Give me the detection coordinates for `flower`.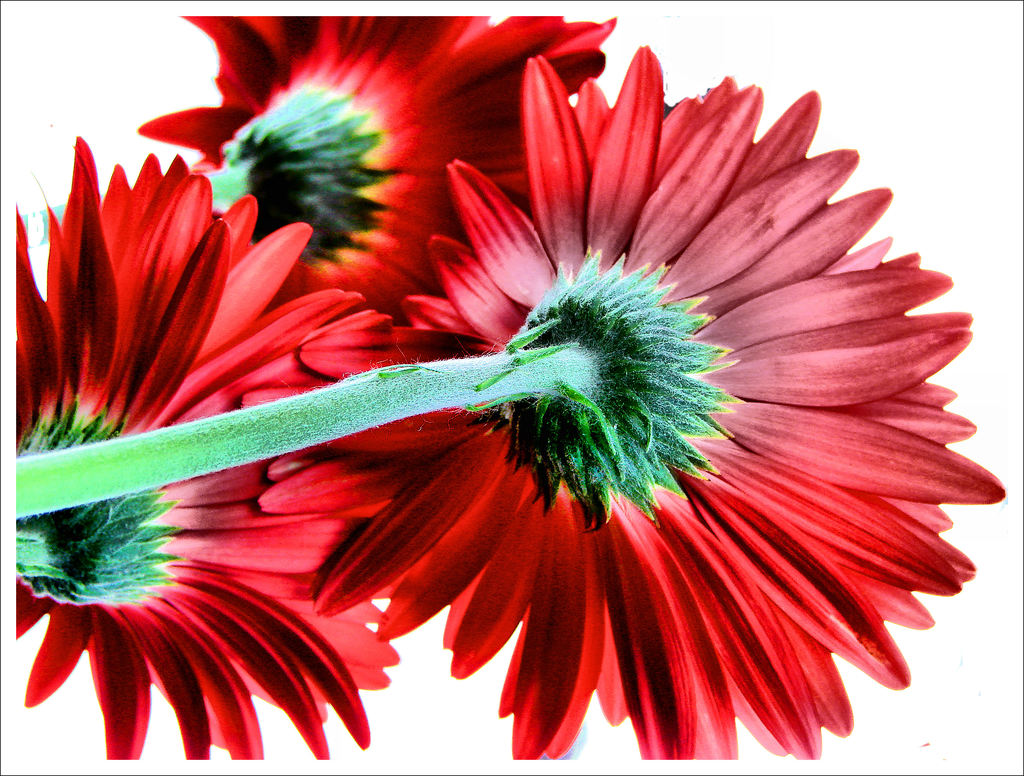
l=3, t=134, r=412, b=770.
